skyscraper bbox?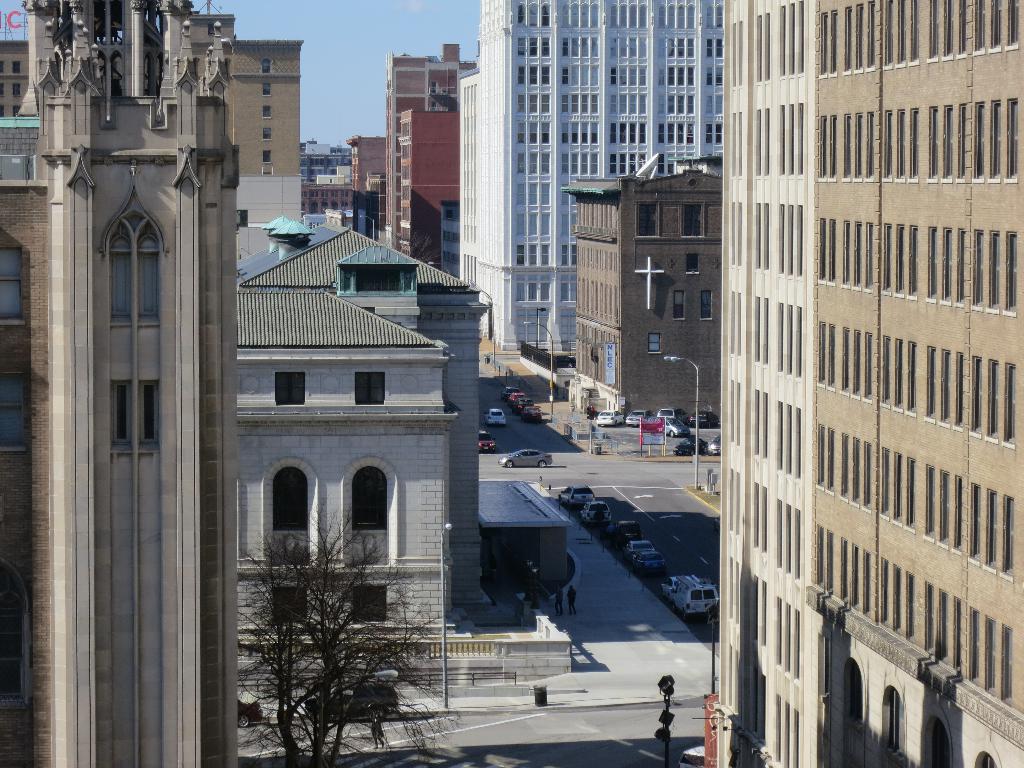
<bbox>686, 0, 1014, 767</bbox>
